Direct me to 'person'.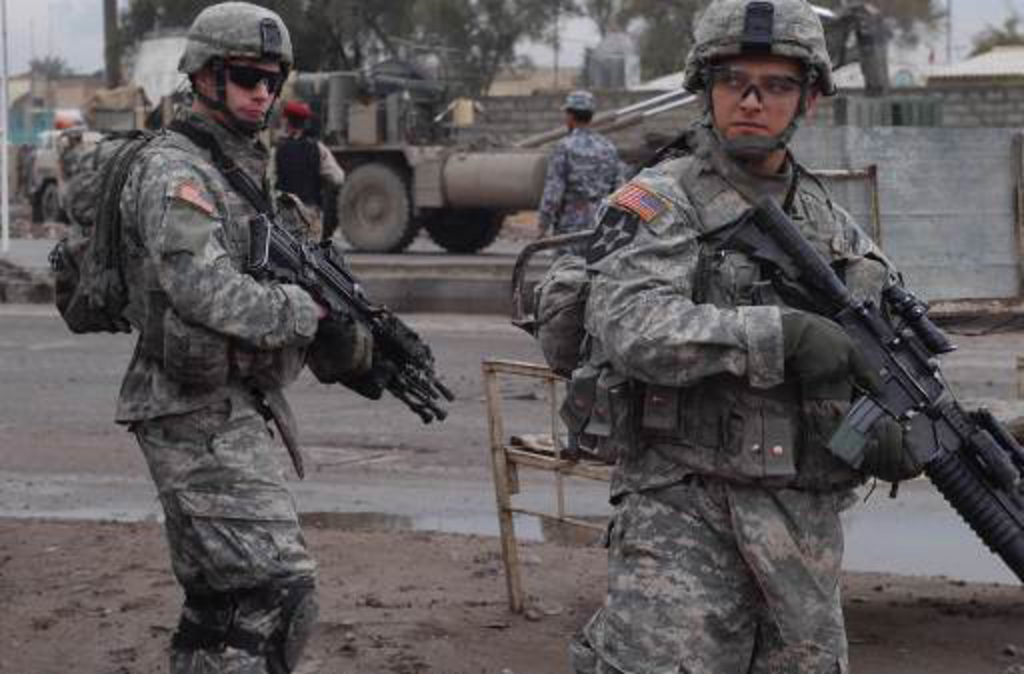
Direction: bbox(268, 96, 342, 248).
